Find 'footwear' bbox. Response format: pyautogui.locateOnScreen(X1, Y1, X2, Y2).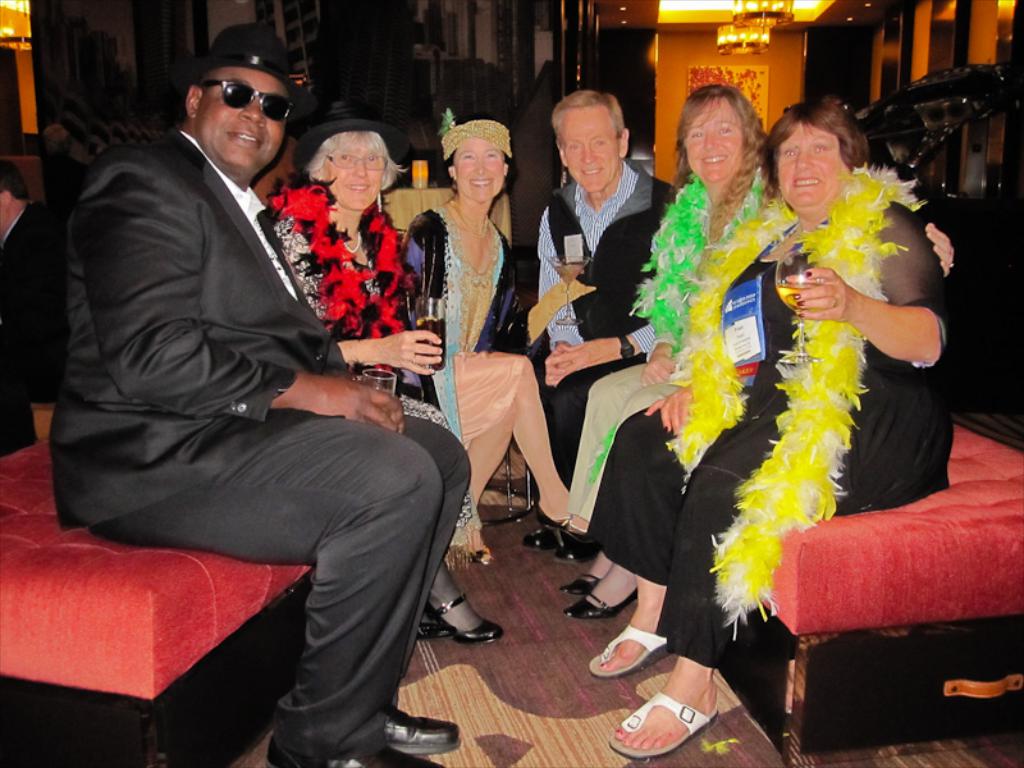
pyautogui.locateOnScreen(554, 529, 595, 559).
